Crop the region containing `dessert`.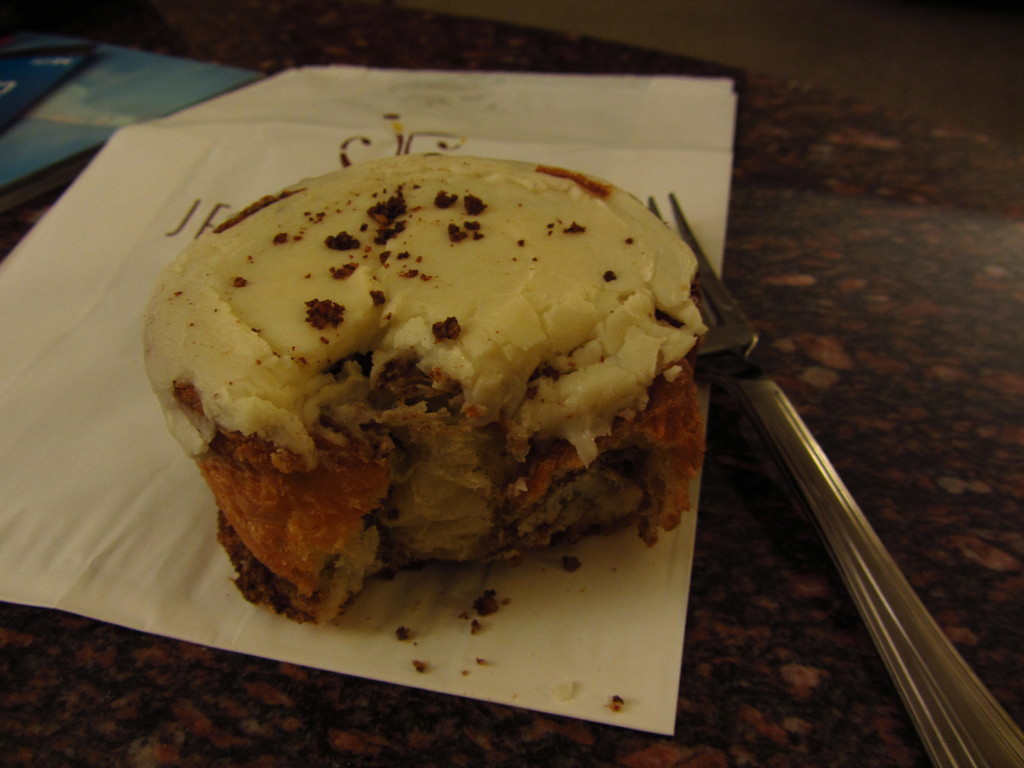
Crop region: x1=174 y1=164 x2=748 y2=625.
